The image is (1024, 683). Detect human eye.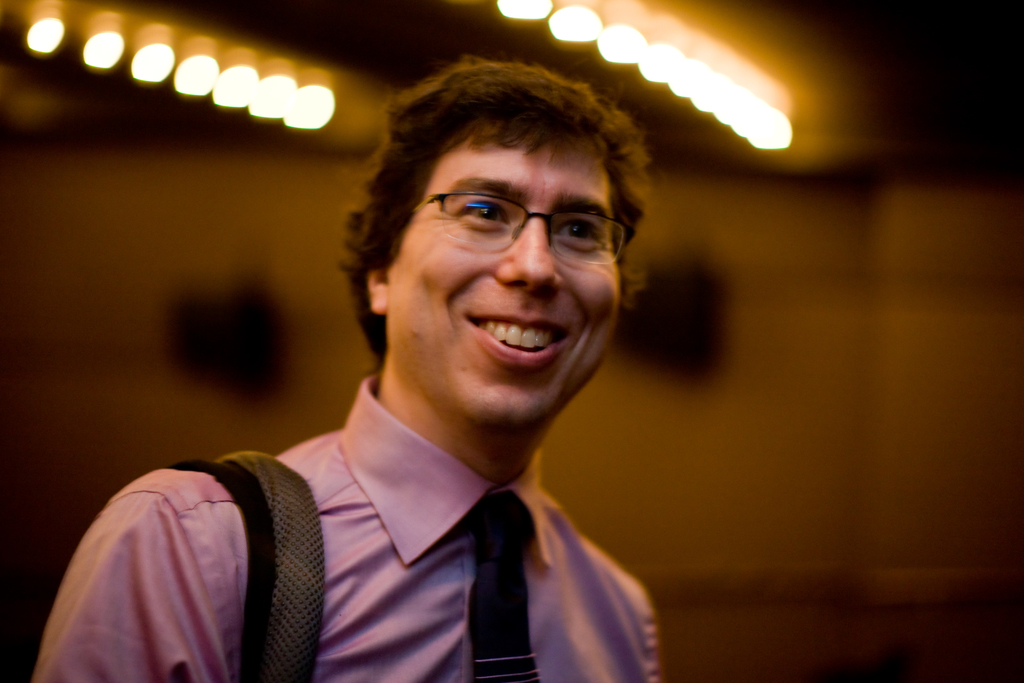
Detection: 455,193,509,227.
